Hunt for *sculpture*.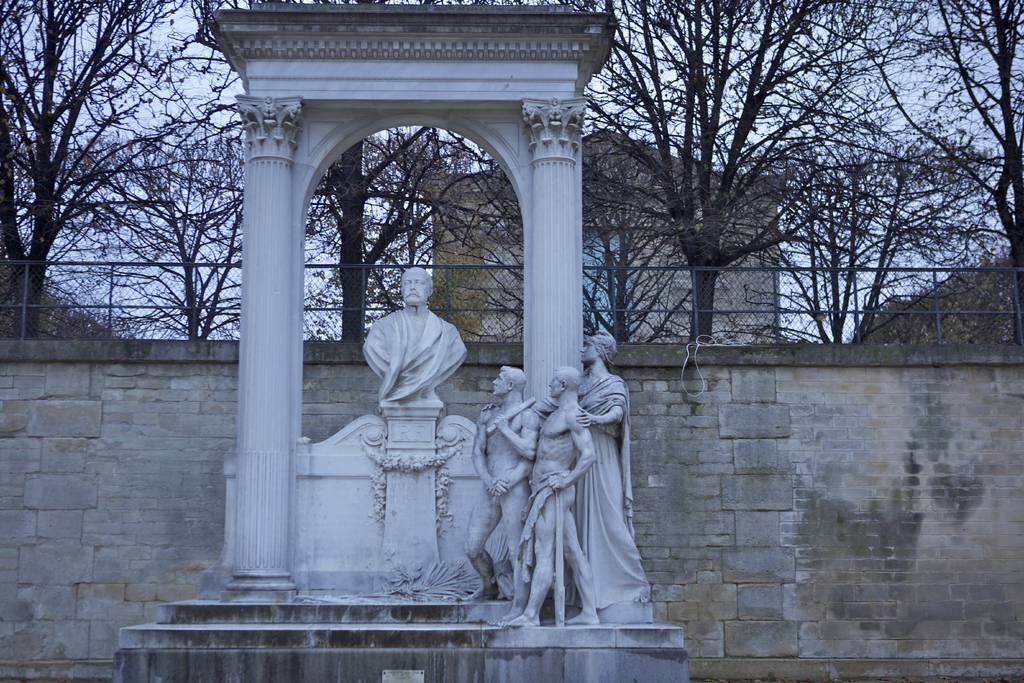
Hunted down at [left=501, top=362, right=598, bottom=627].
